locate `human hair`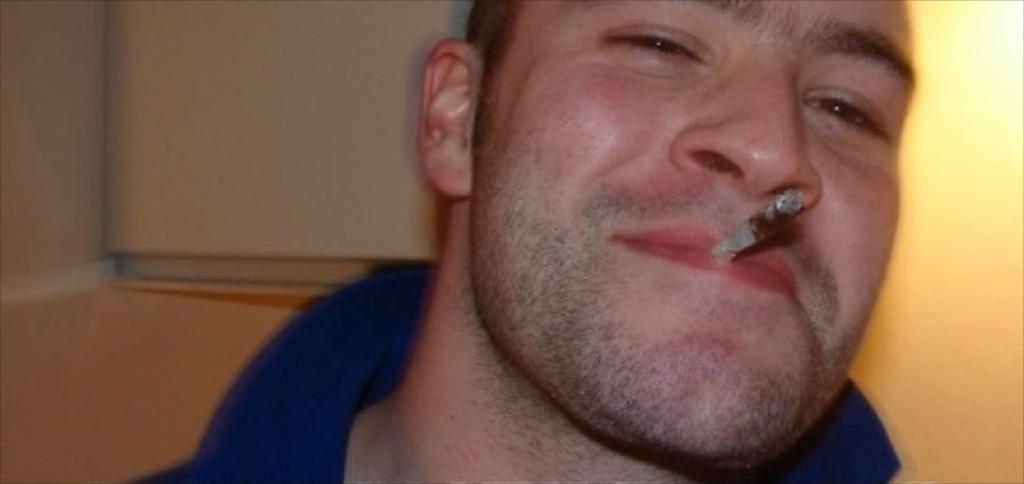
x1=215, y1=23, x2=912, y2=414
